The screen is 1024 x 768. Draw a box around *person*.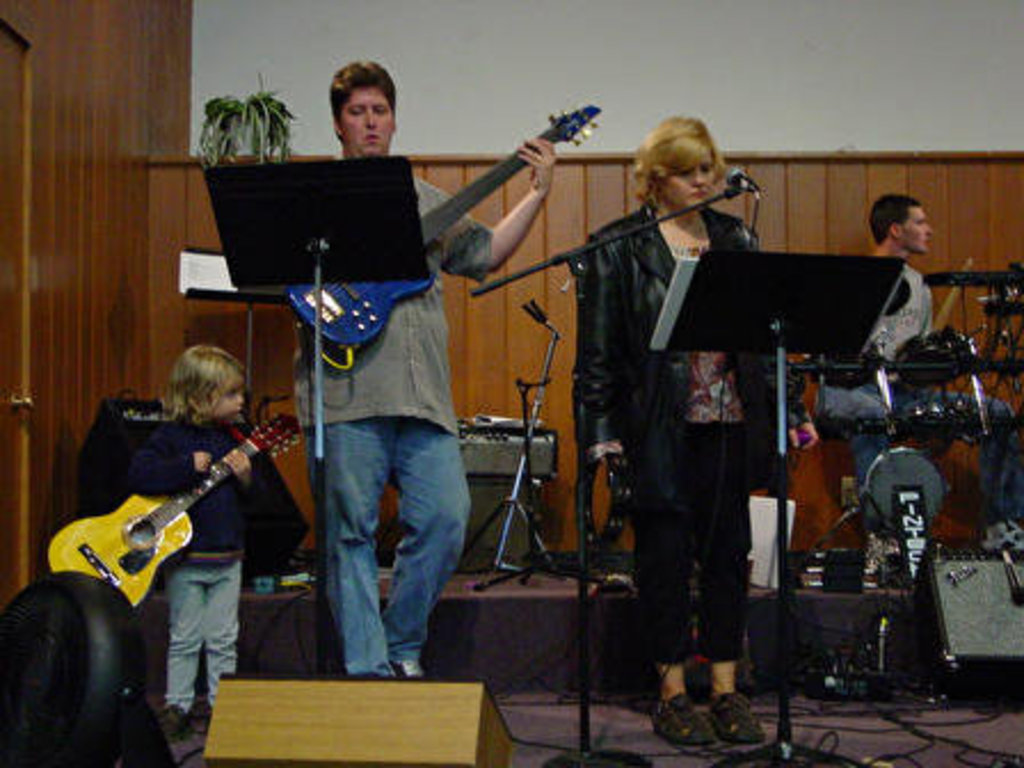
(left=107, top=345, right=256, bottom=734).
